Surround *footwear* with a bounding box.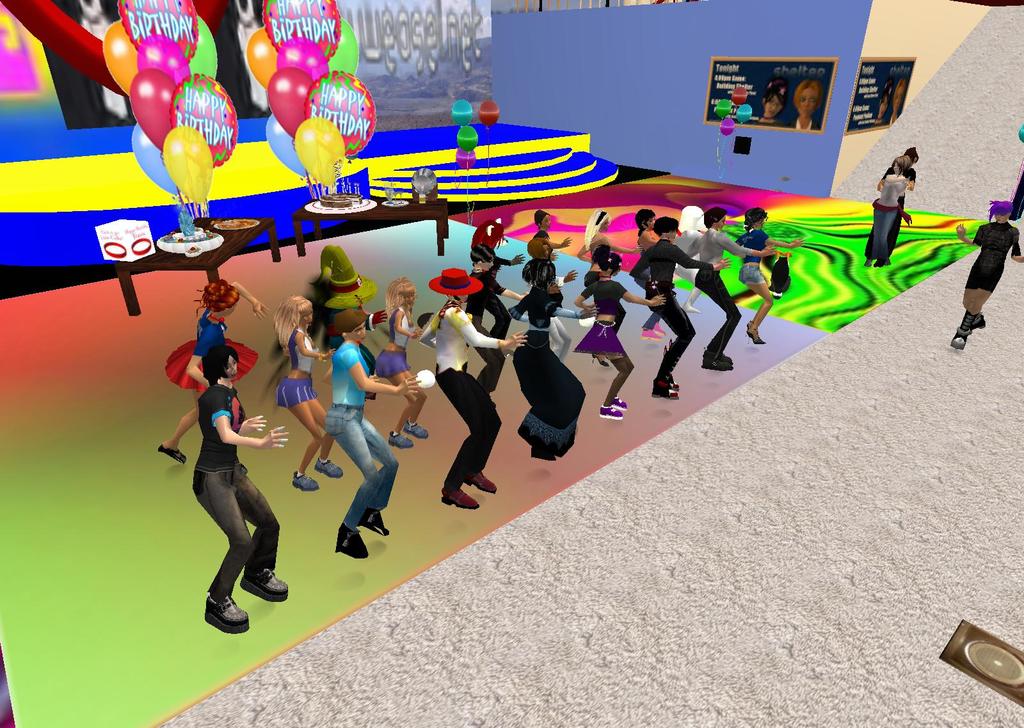
388, 431, 415, 448.
